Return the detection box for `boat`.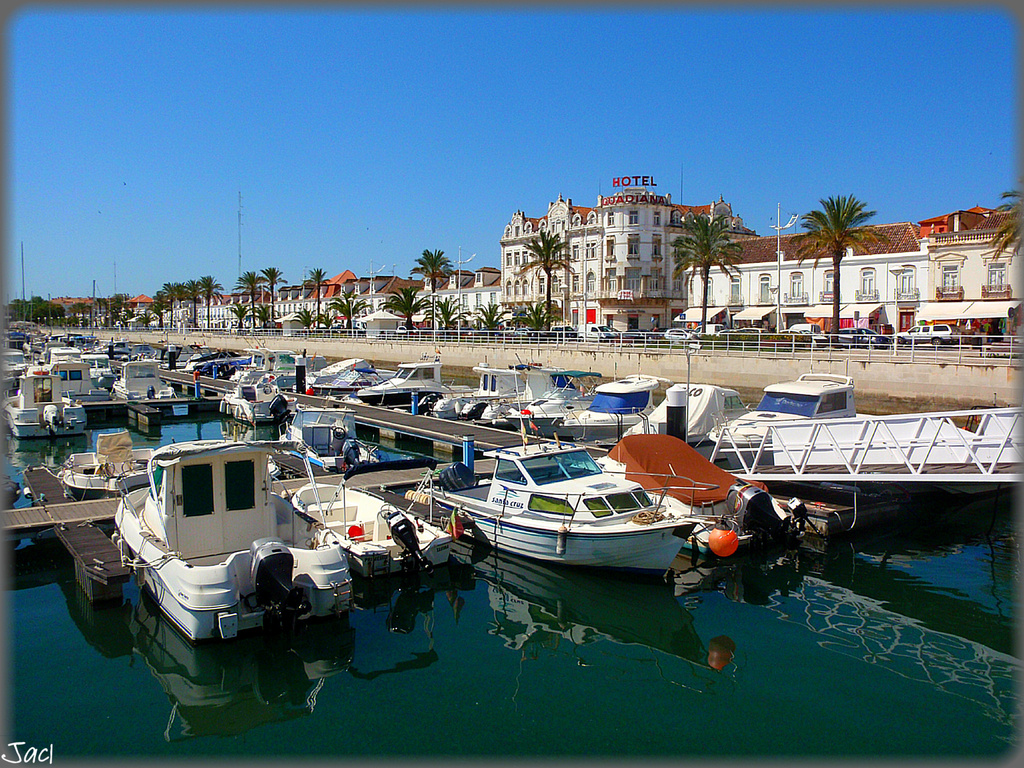
l=563, t=370, r=666, b=427.
